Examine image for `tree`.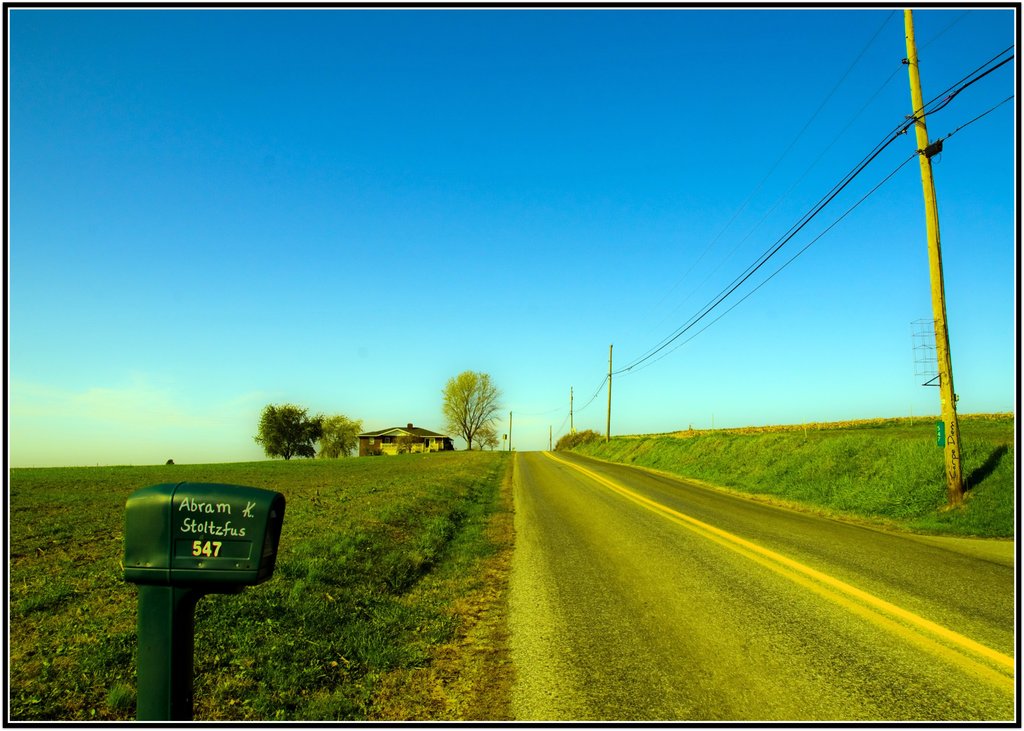
Examination result: x1=470 y1=422 x2=495 y2=447.
